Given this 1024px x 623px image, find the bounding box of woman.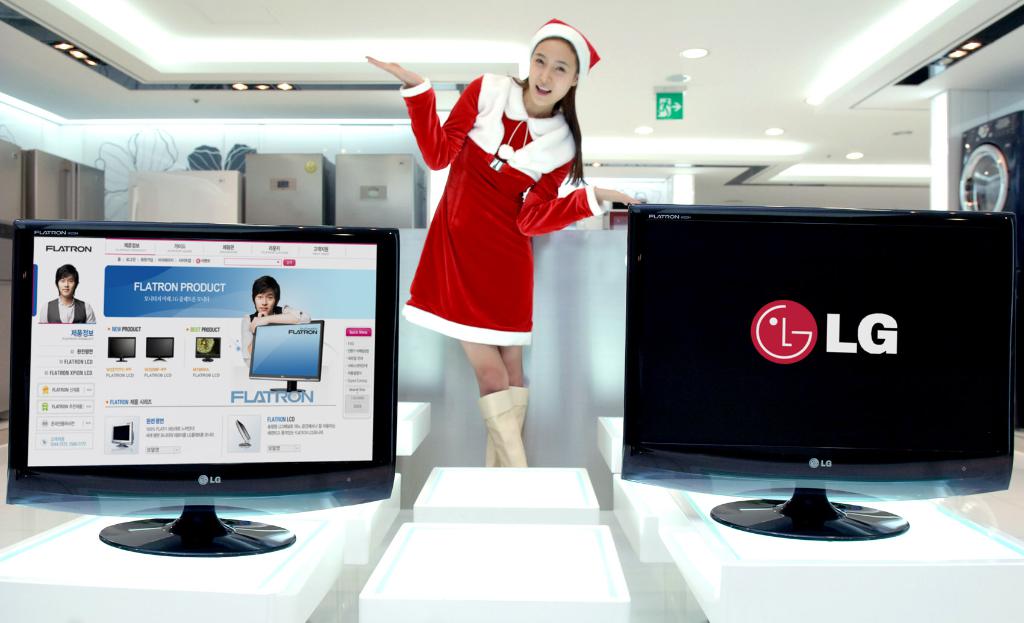
x1=403, y1=40, x2=533, y2=412.
